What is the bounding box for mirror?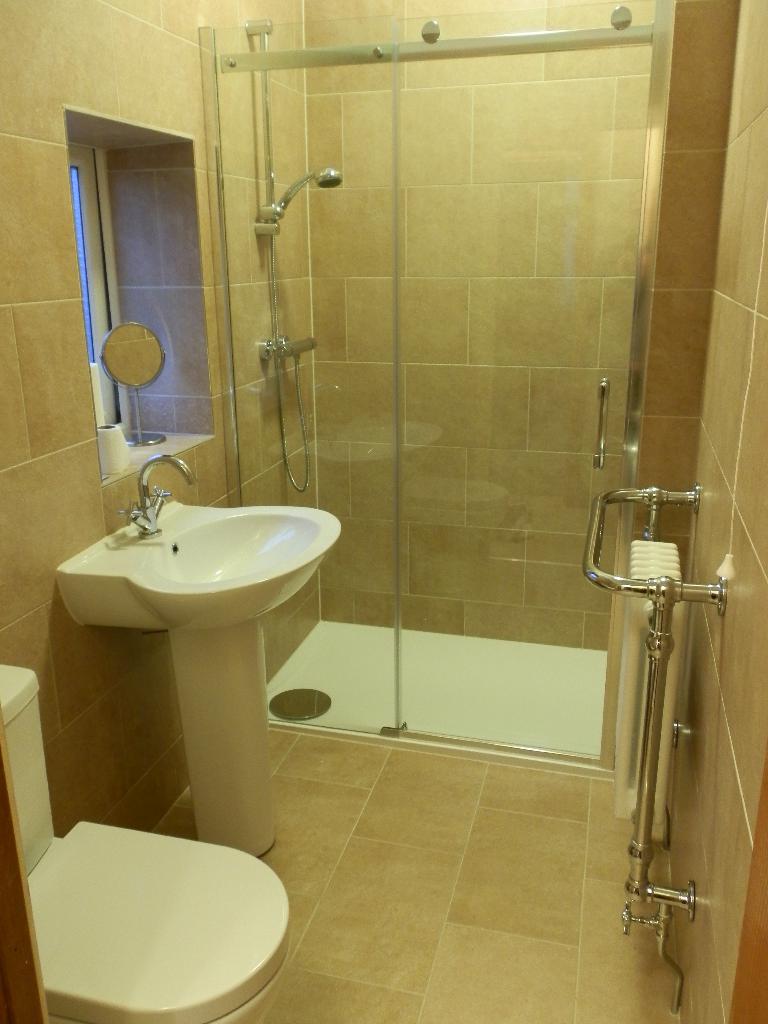
region(105, 326, 163, 388).
